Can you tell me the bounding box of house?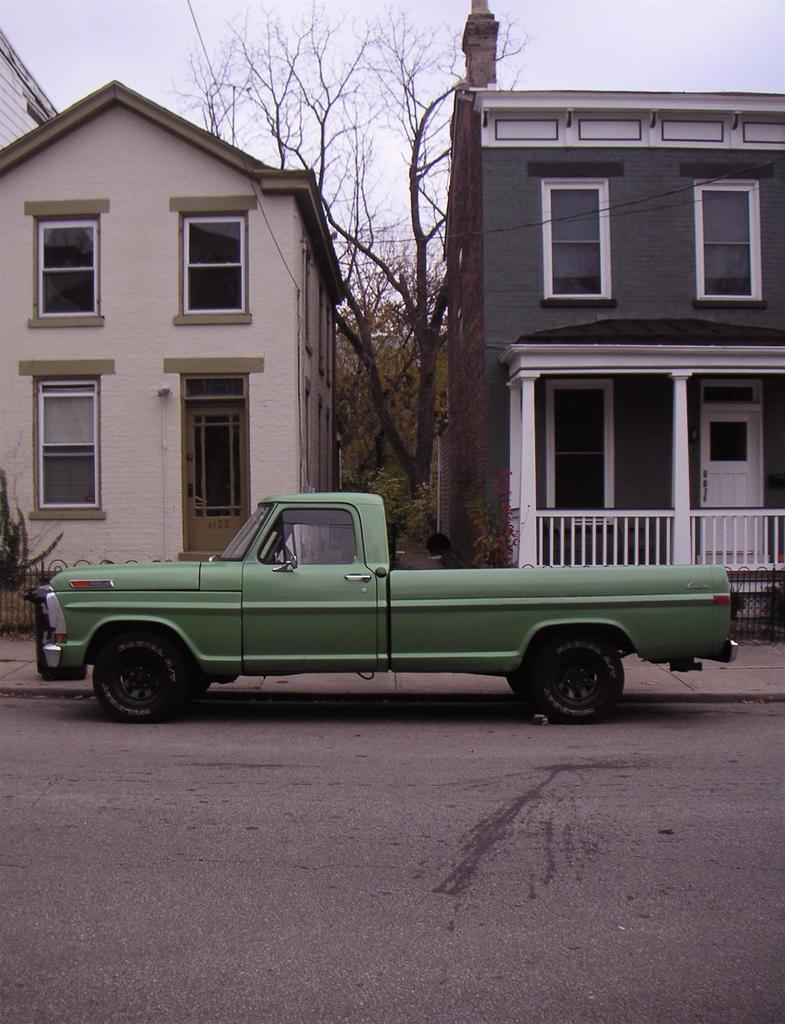
crop(0, 79, 364, 627).
